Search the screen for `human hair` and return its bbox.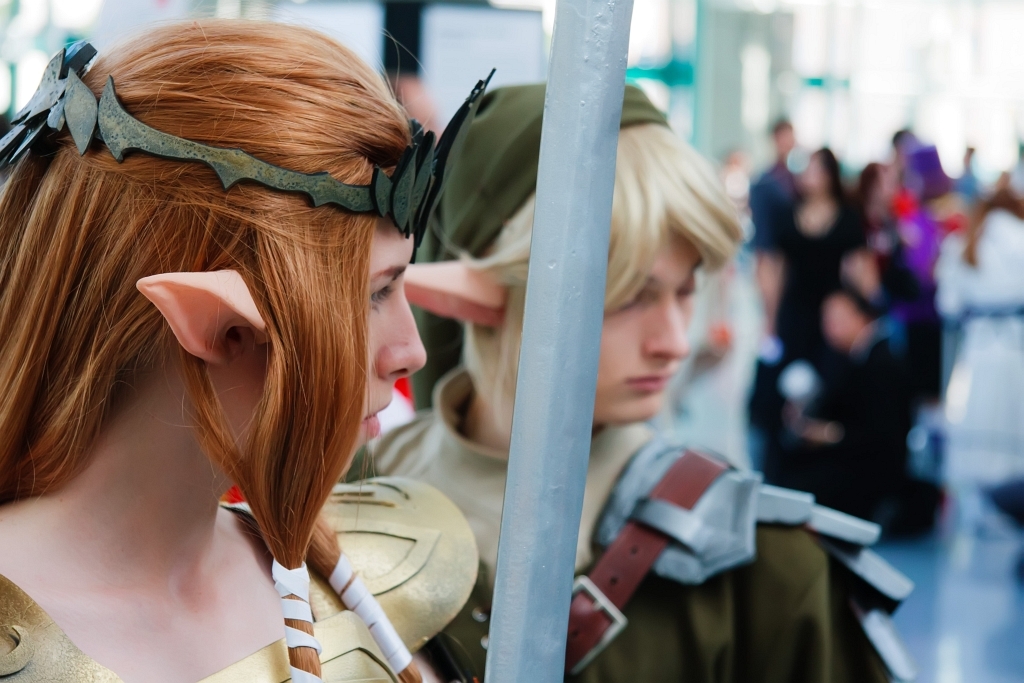
Found: Rect(447, 83, 751, 425).
